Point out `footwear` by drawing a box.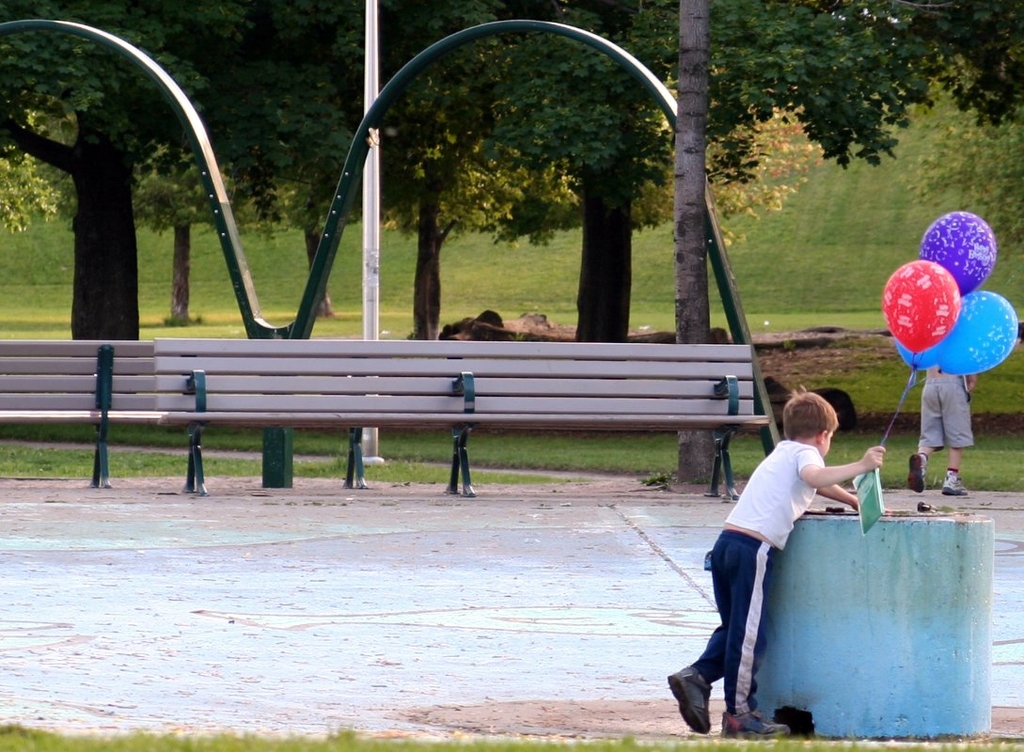
bbox(937, 469, 972, 495).
